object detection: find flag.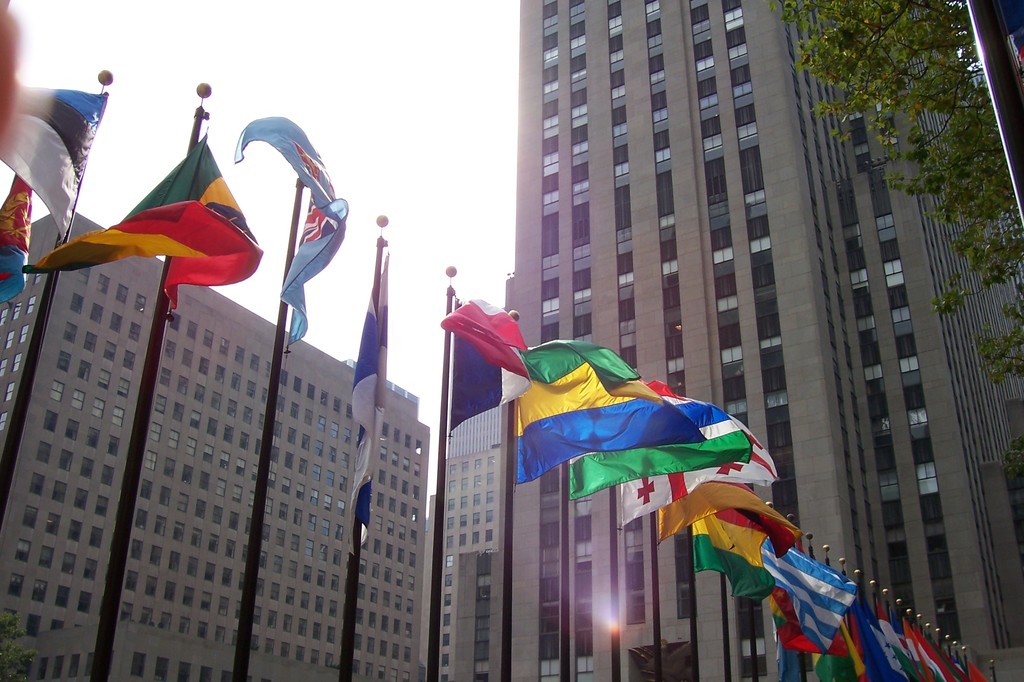
bbox=(0, 74, 111, 245).
